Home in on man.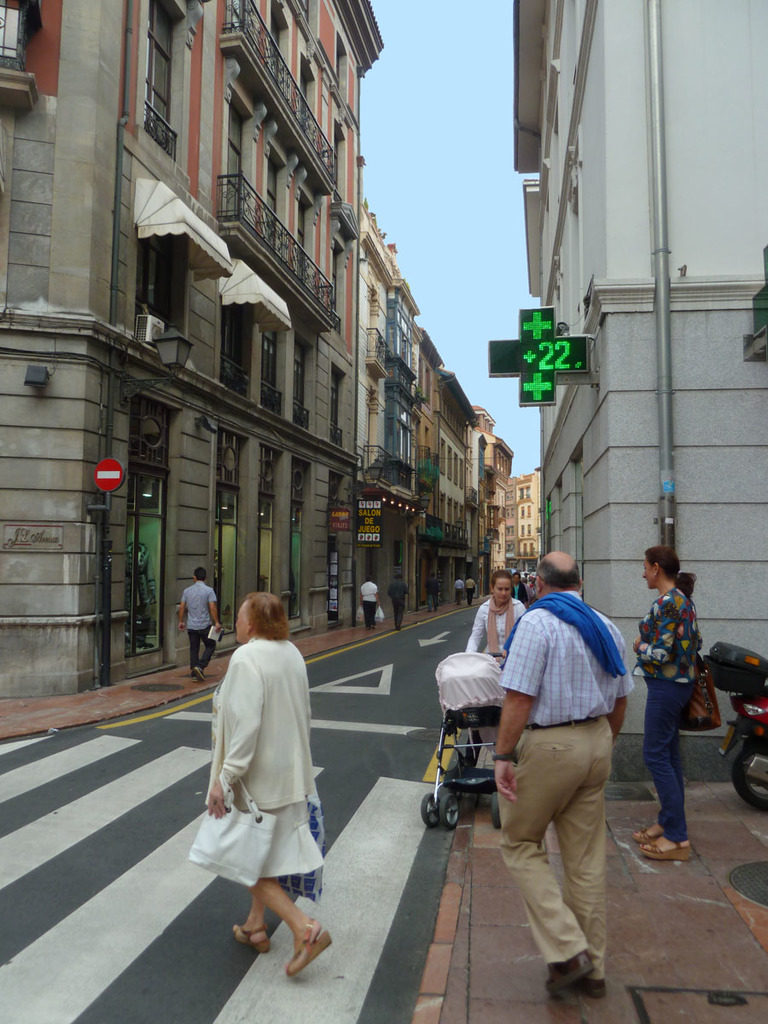
Homed in at locate(393, 572, 406, 632).
